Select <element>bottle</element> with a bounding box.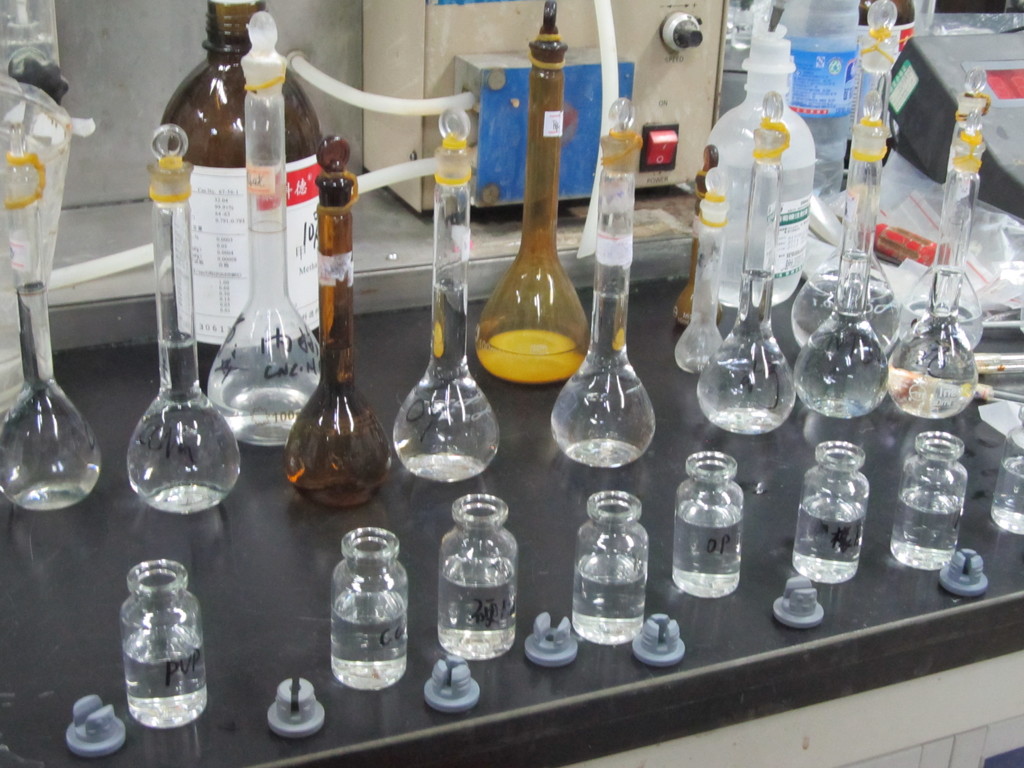
879/433/970/576.
